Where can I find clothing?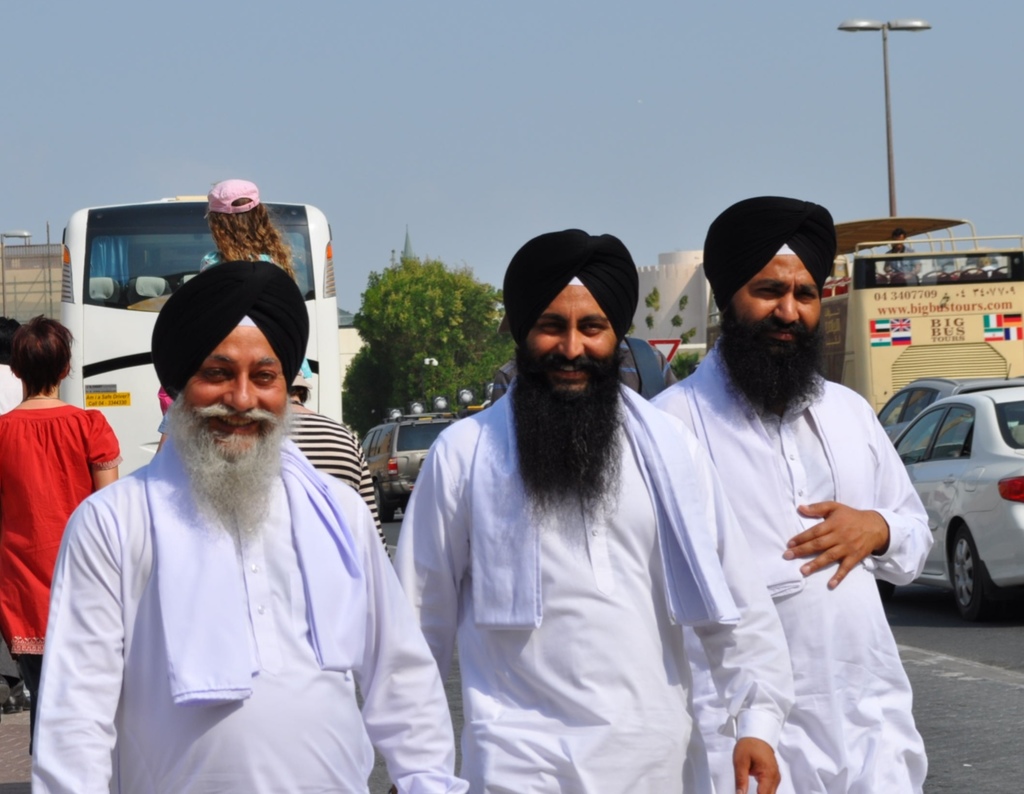
You can find it at 0, 360, 23, 422.
